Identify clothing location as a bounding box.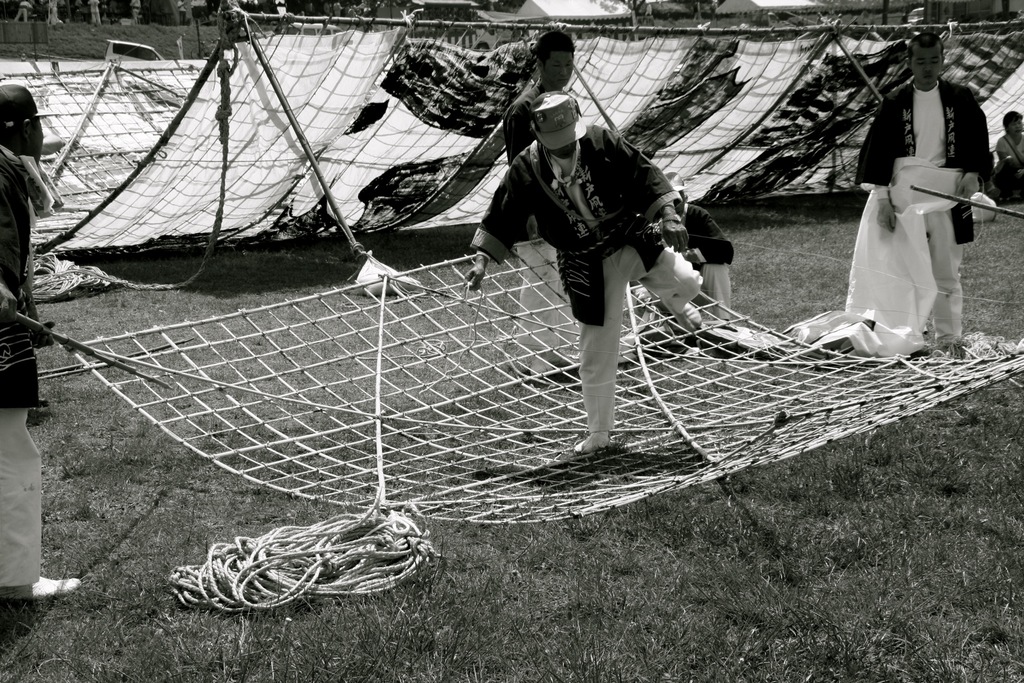
[x1=1004, y1=128, x2=1023, y2=194].
